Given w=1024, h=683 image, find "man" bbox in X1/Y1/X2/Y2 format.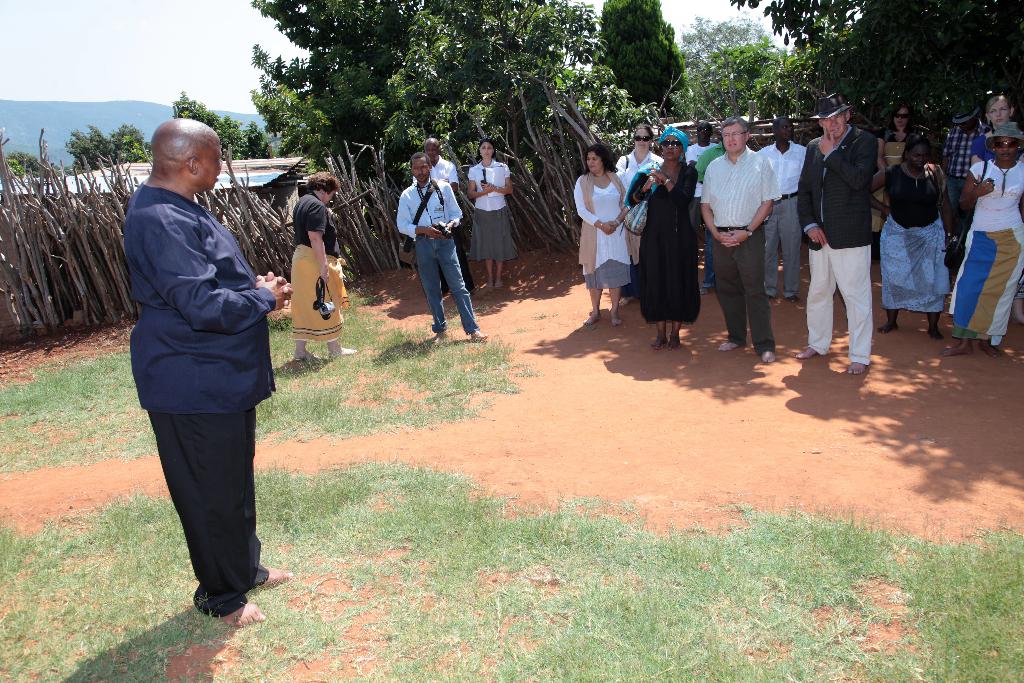
396/152/490/343.
